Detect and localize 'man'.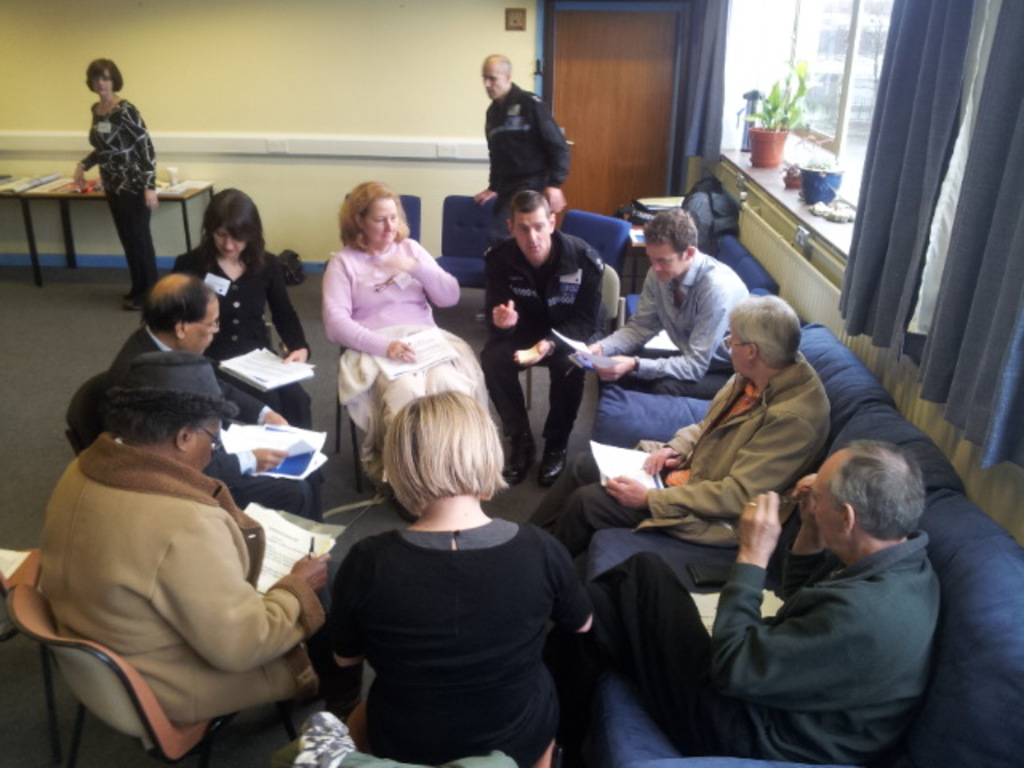
Localized at [left=528, top=296, right=832, bottom=555].
